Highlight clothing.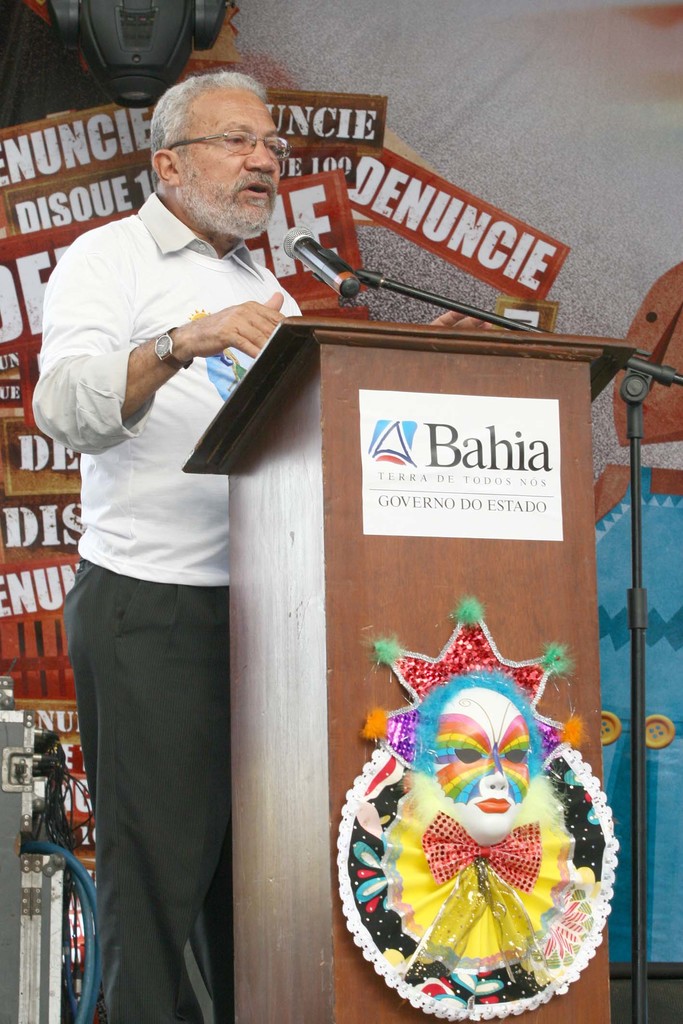
Highlighted region: {"left": 27, "top": 190, "right": 309, "bottom": 1023}.
